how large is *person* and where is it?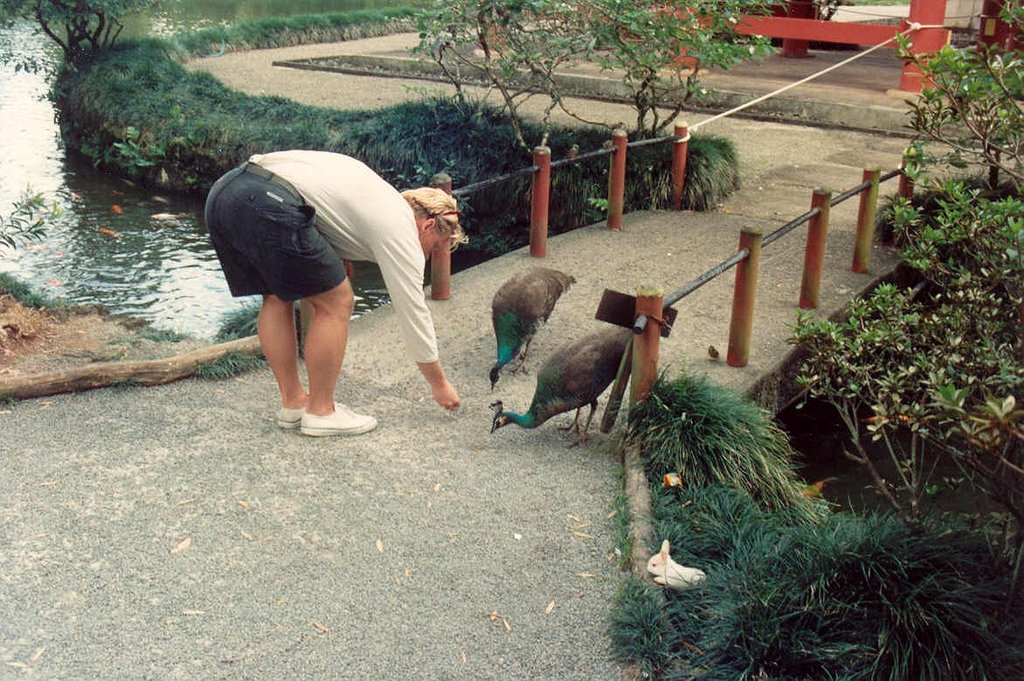
Bounding box: (219,126,446,475).
